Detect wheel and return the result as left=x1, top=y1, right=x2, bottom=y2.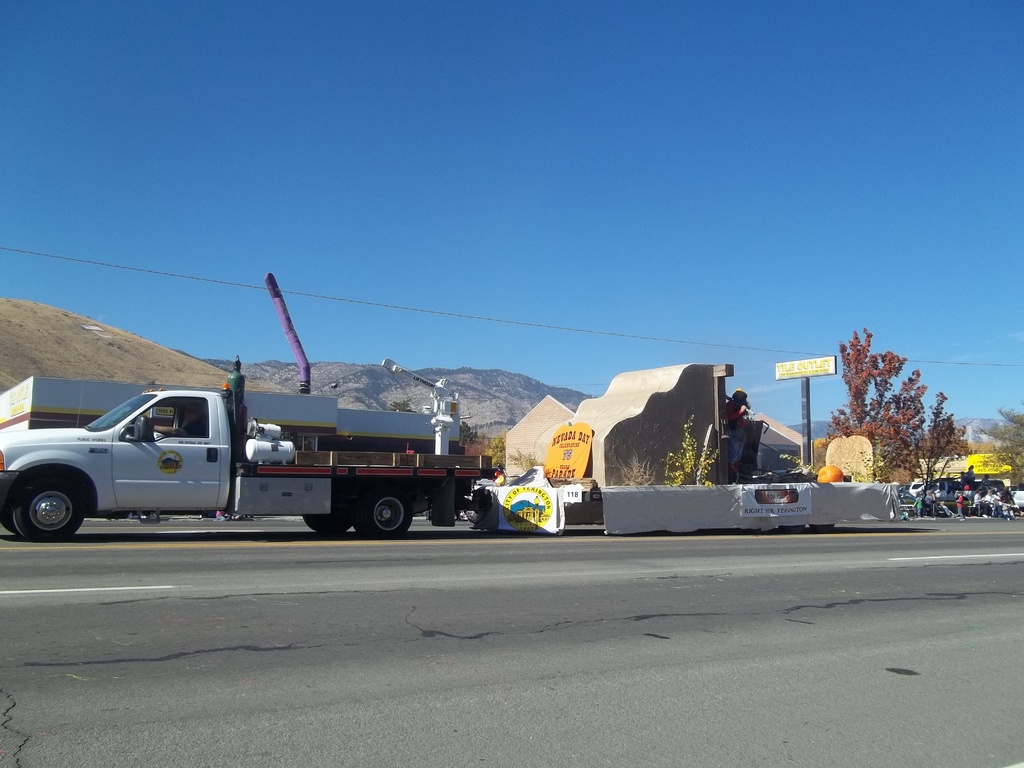
left=1, top=500, right=21, bottom=536.
